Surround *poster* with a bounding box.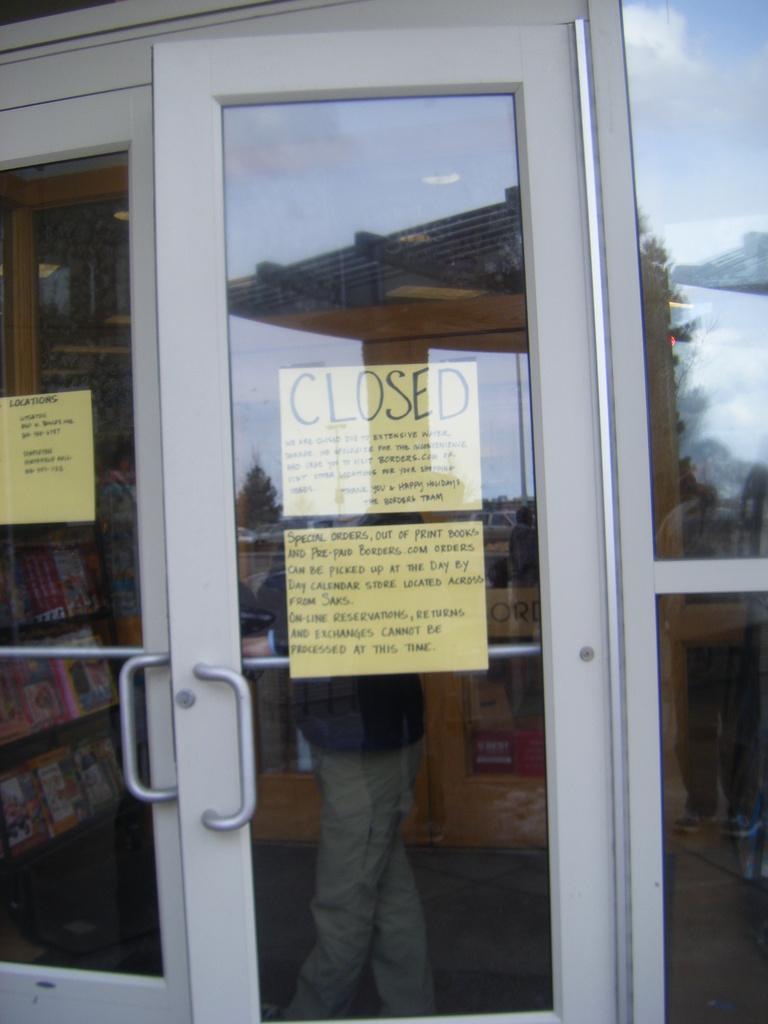
(280,525,490,672).
